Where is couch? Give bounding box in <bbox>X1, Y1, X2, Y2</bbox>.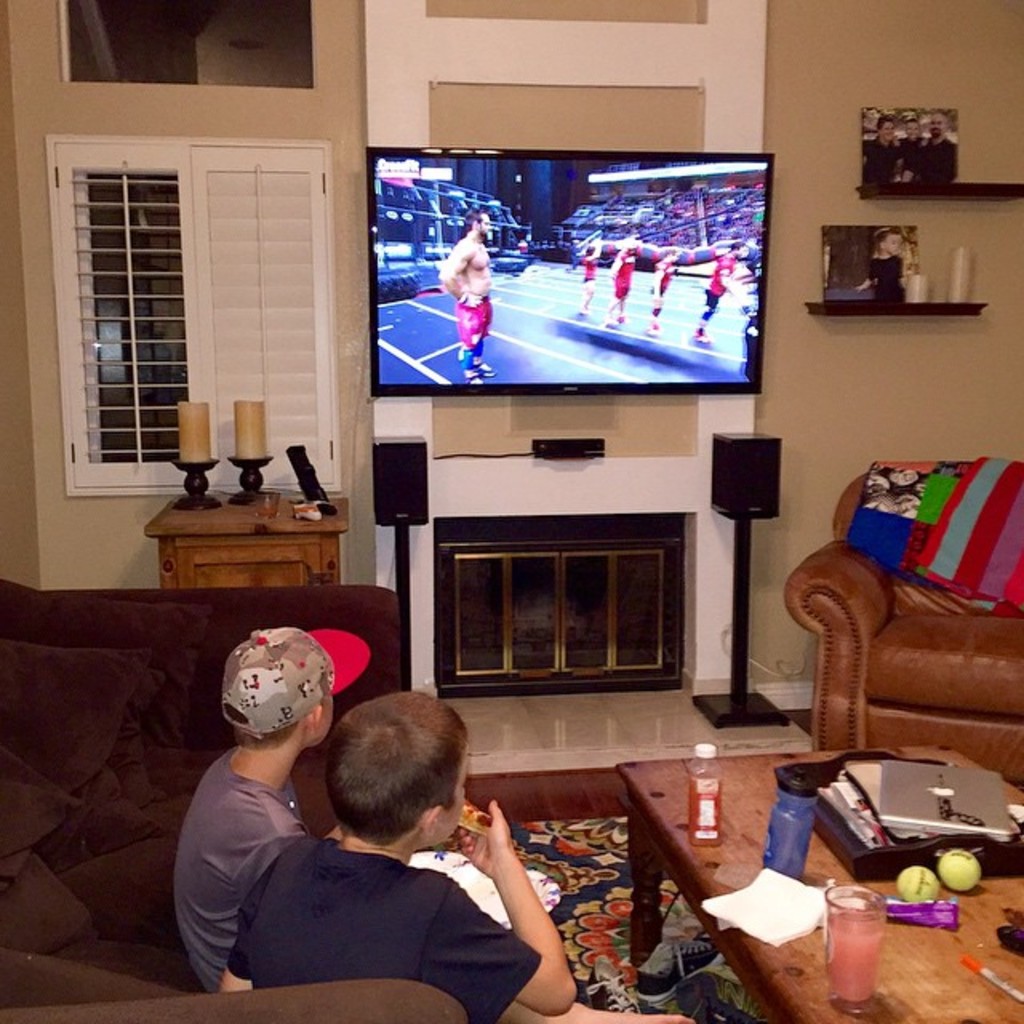
<bbox>784, 459, 1022, 787</bbox>.
